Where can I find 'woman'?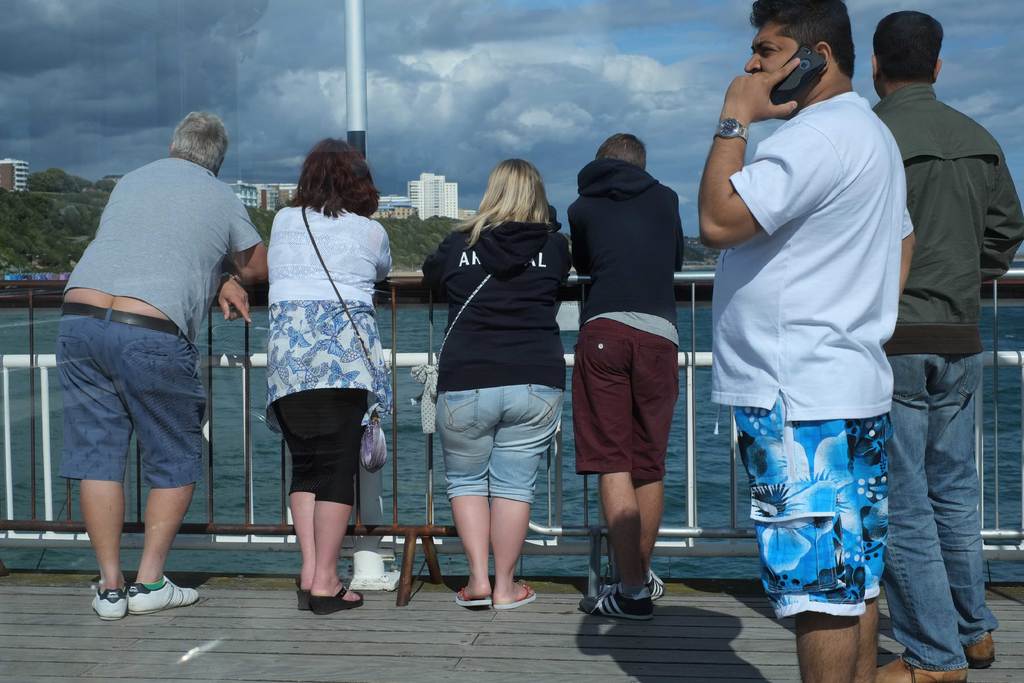
You can find it at x1=419 y1=156 x2=577 y2=611.
